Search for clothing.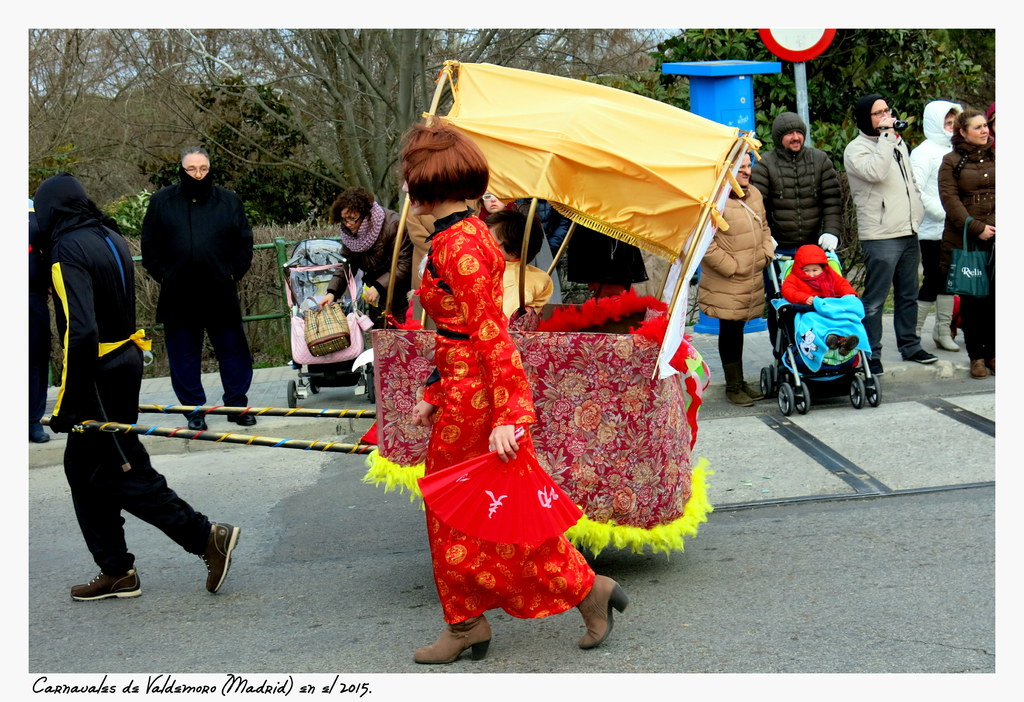
Found at rect(567, 220, 651, 300).
